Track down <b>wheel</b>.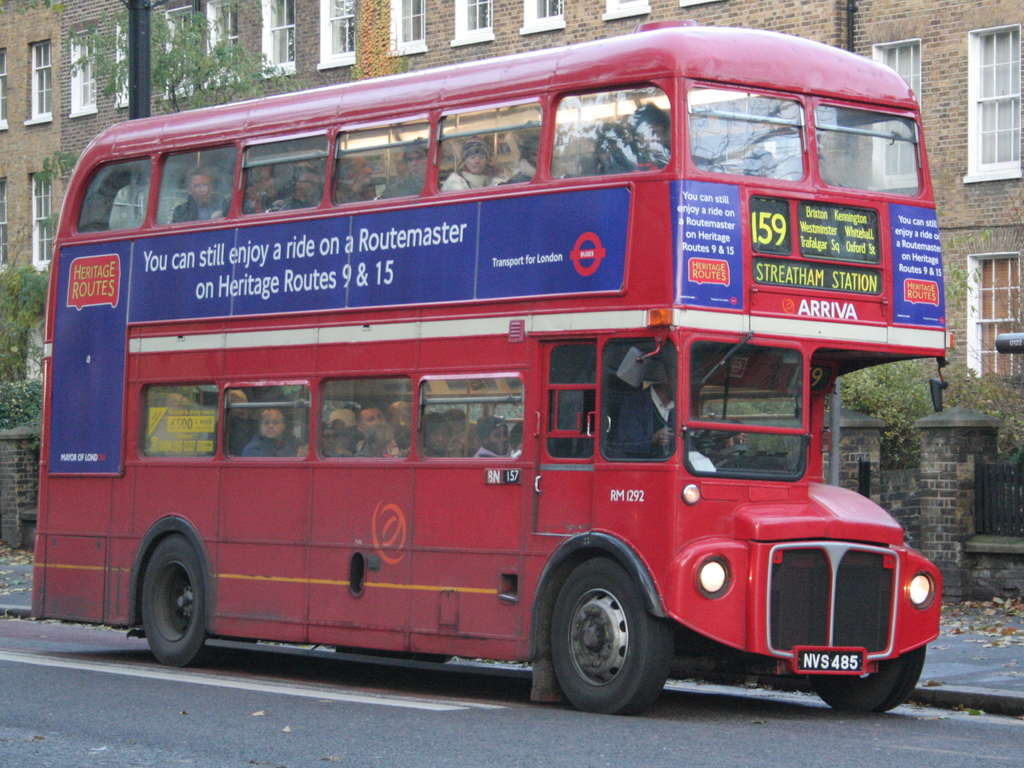
Tracked to 548:558:673:714.
